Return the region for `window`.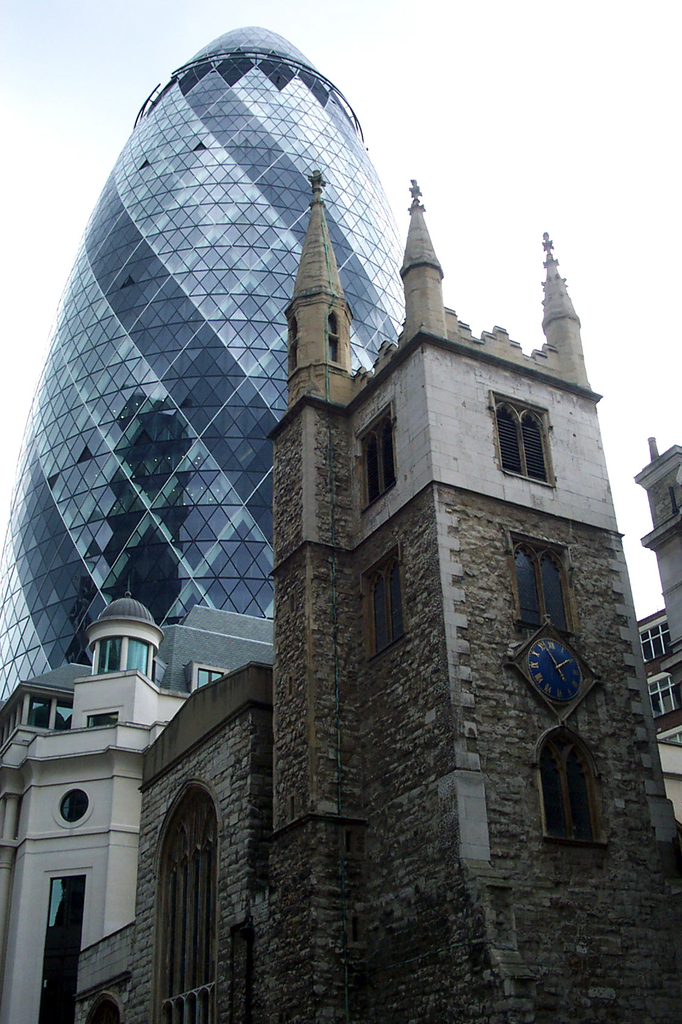
358,538,411,670.
